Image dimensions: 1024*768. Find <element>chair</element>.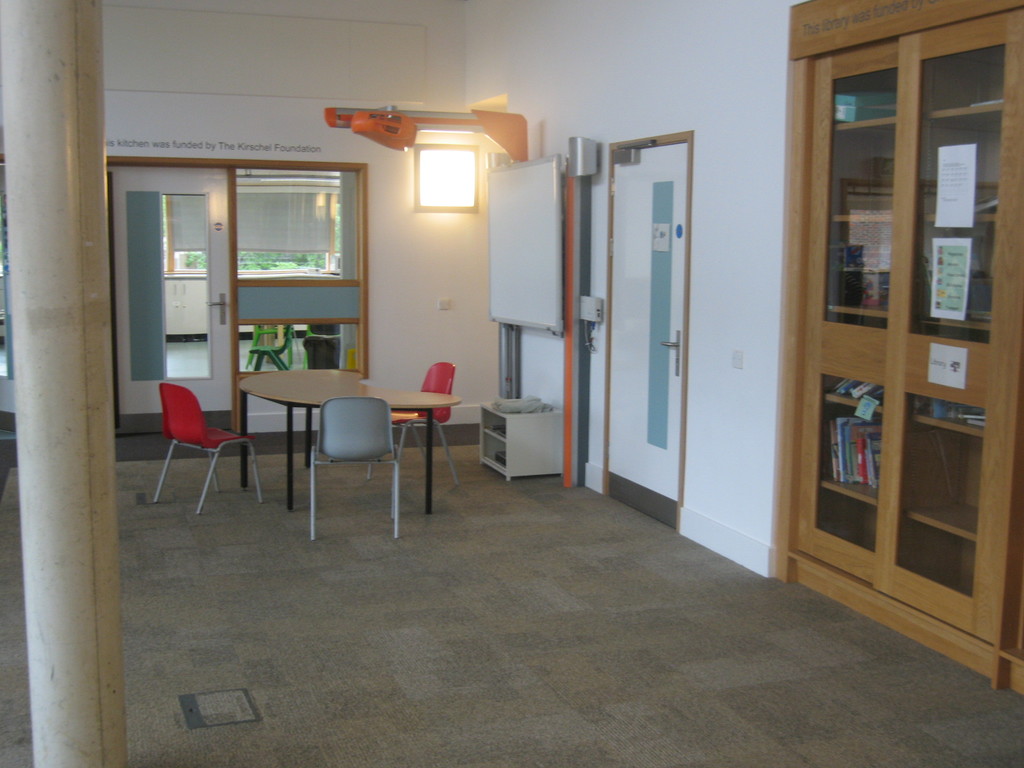
(left=367, top=359, right=465, bottom=488).
